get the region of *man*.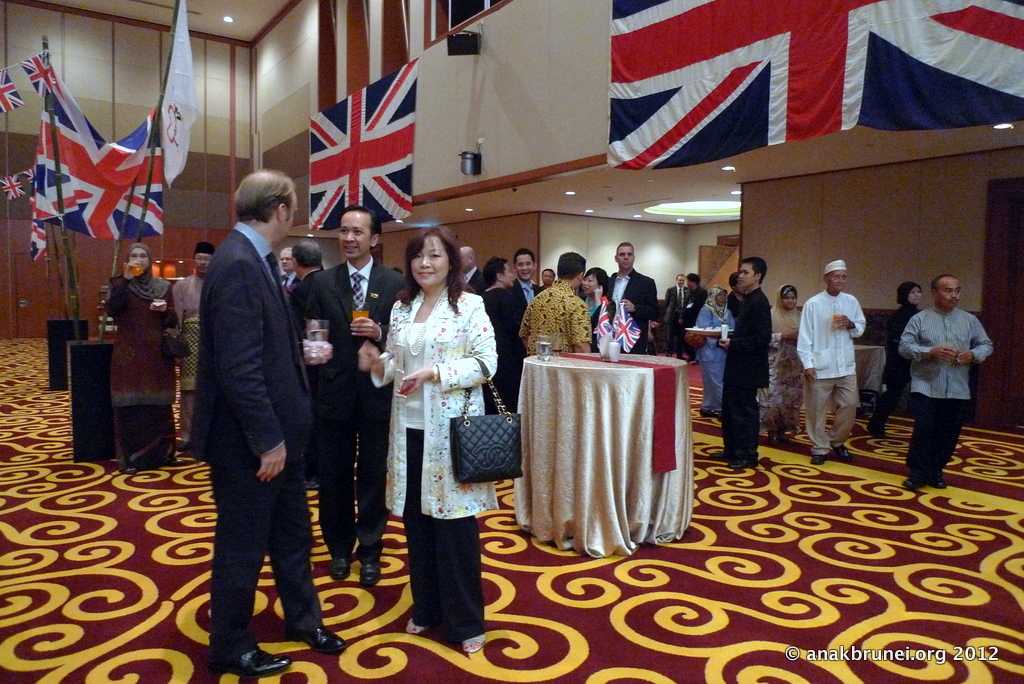
601 239 665 350.
